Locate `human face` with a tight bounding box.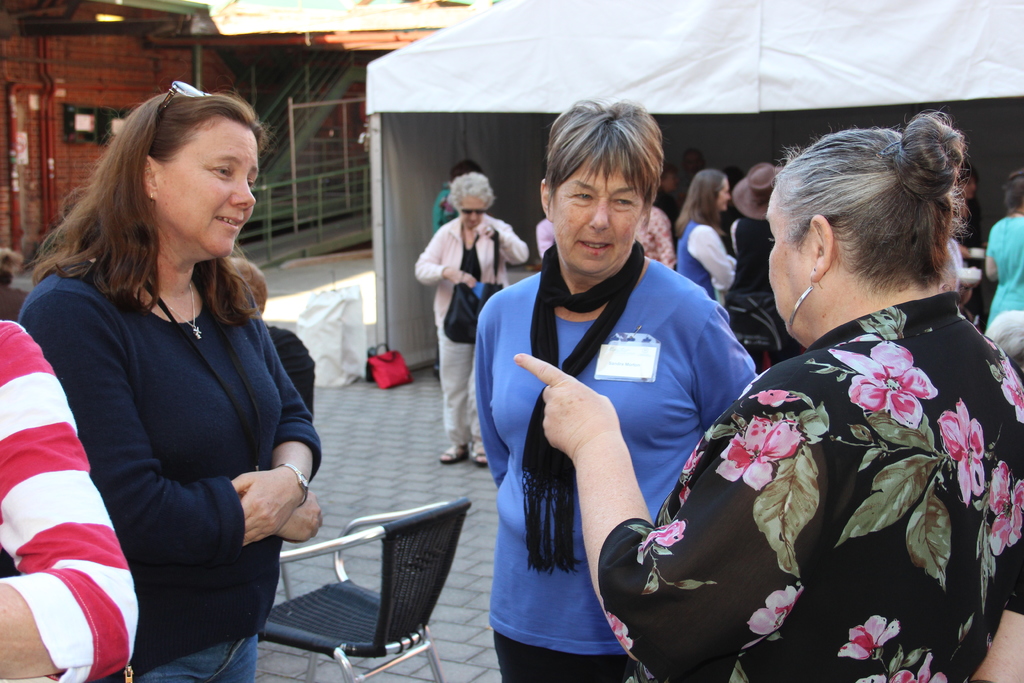
bbox(160, 117, 258, 258).
